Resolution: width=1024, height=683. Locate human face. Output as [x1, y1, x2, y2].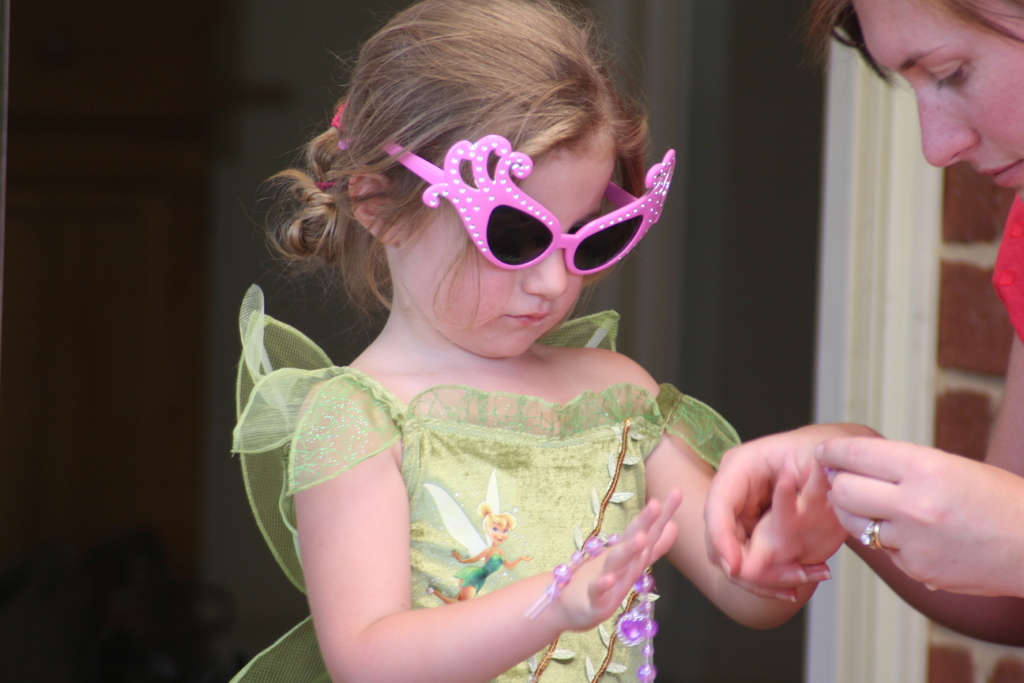
[405, 131, 619, 357].
